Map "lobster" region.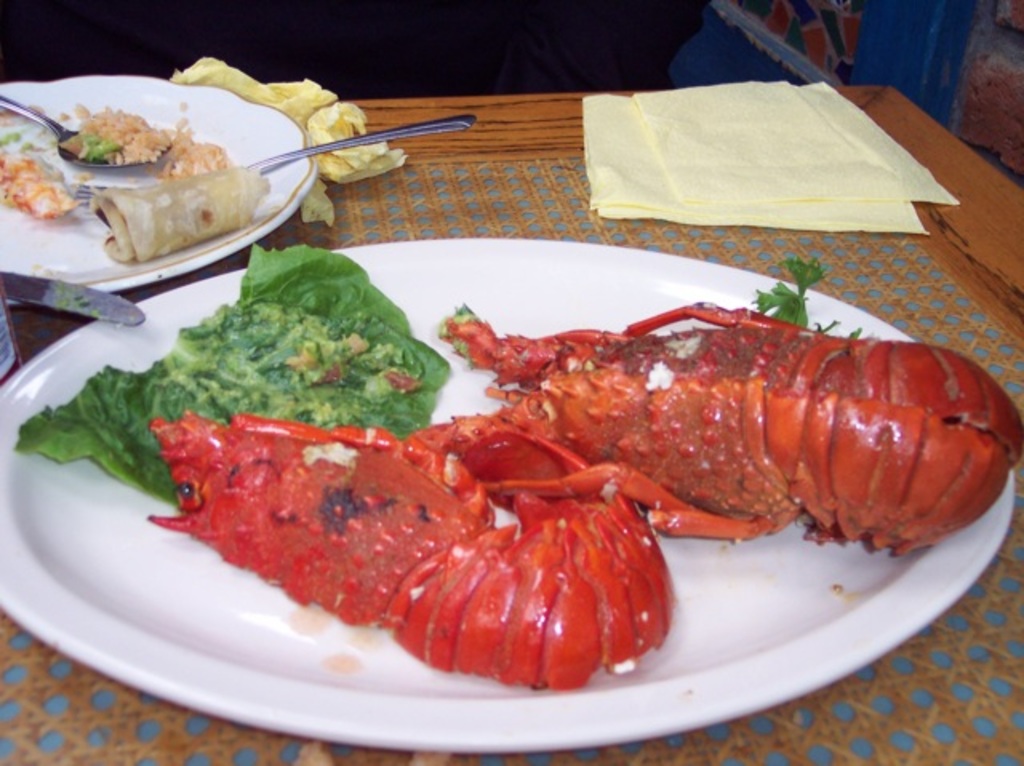
Mapped to [x1=144, y1=297, x2=1022, y2=691].
